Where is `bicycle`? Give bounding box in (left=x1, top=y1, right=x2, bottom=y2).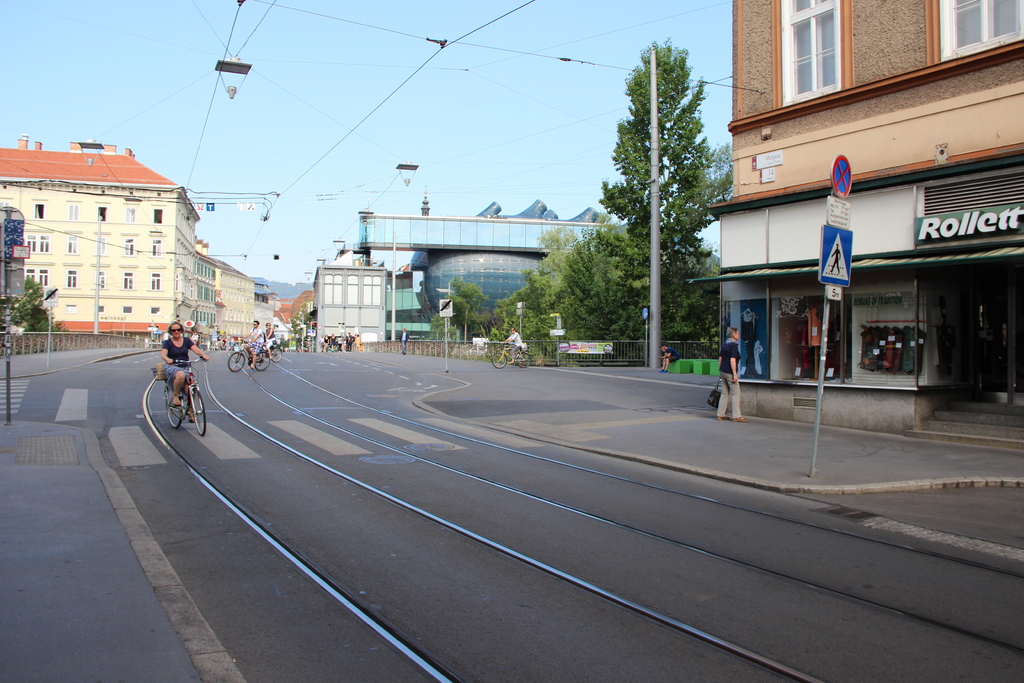
(left=249, top=341, right=285, bottom=359).
